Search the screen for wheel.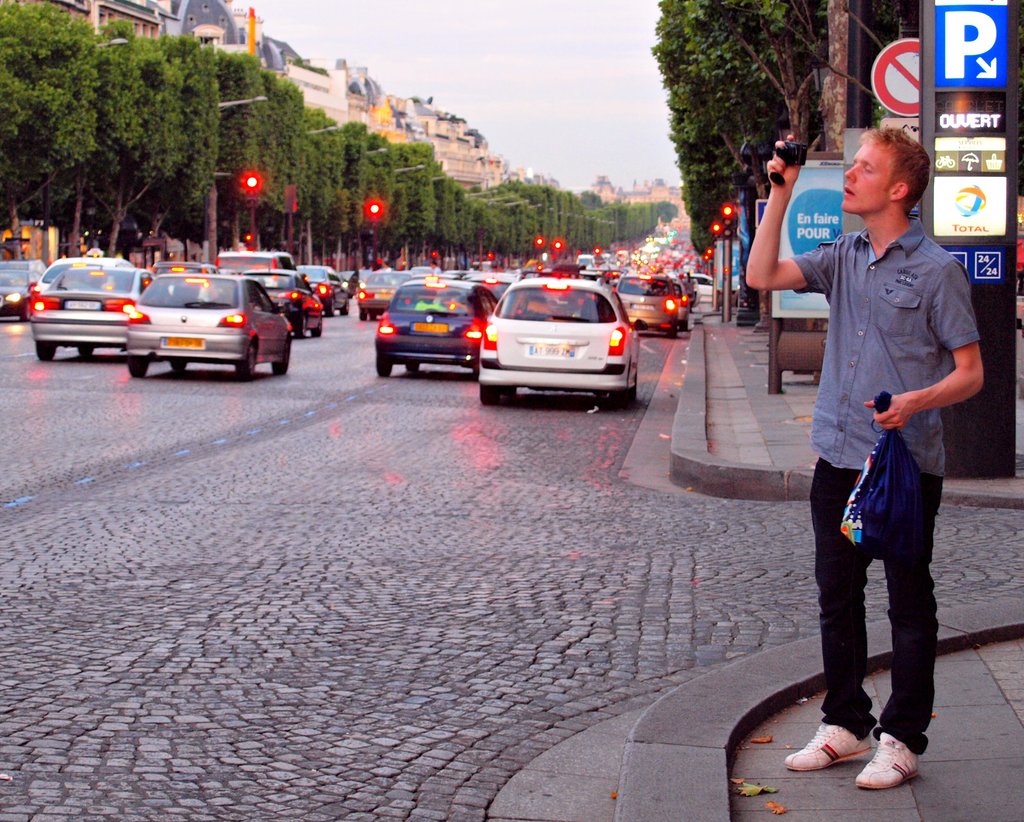
Found at (129,358,149,379).
